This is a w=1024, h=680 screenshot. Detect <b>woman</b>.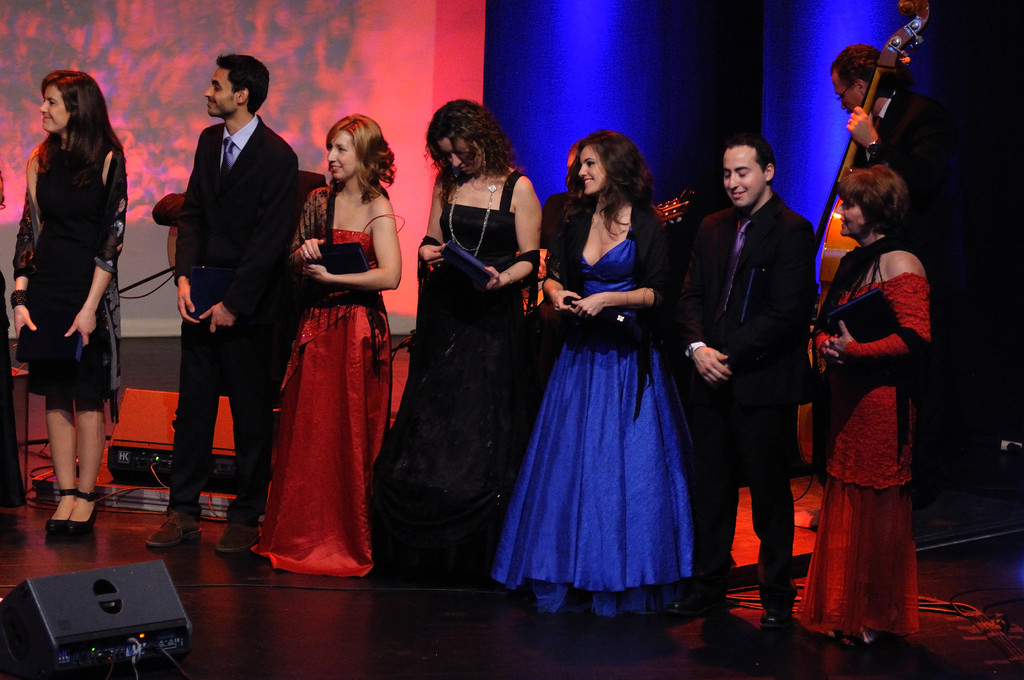
detection(271, 109, 405, 583).
